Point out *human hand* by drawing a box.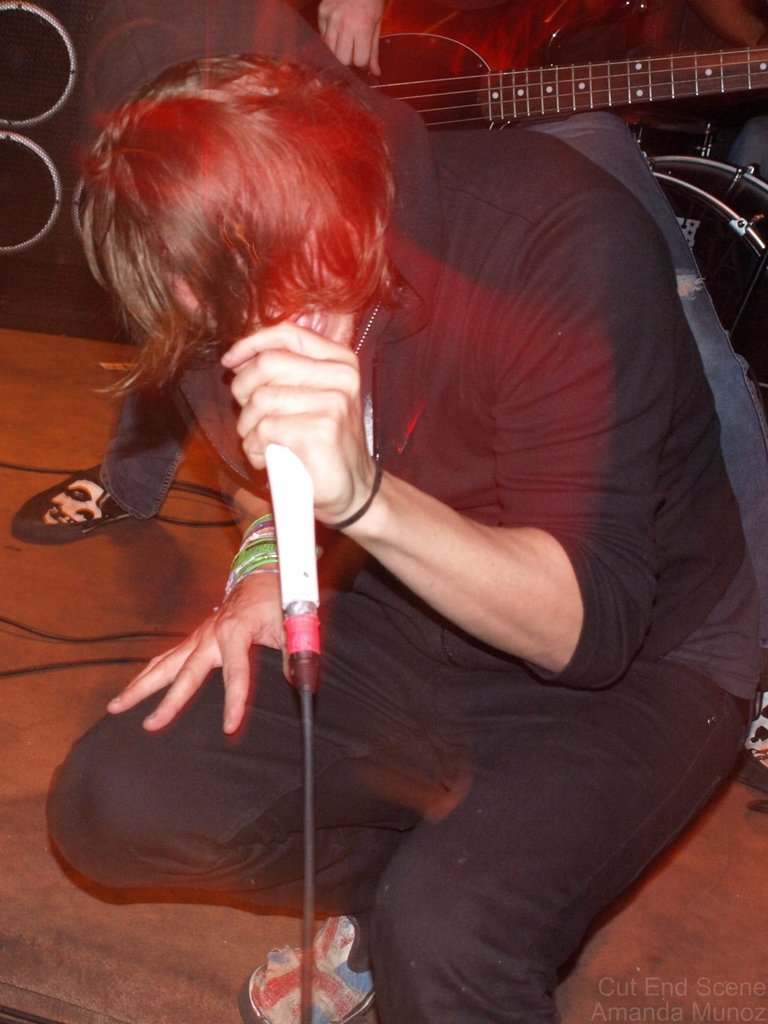
bbox(104, 564, 300, 732).
